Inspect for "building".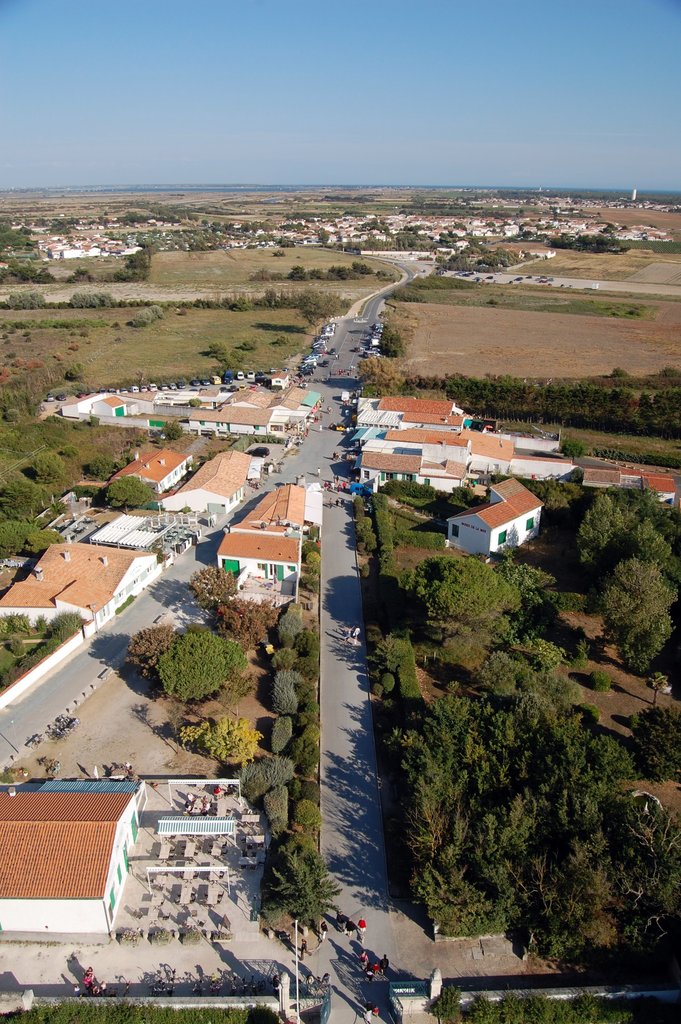
Inspection: {"x1": 421, "y1": 472, "x2": 551, "y2": 561}.
